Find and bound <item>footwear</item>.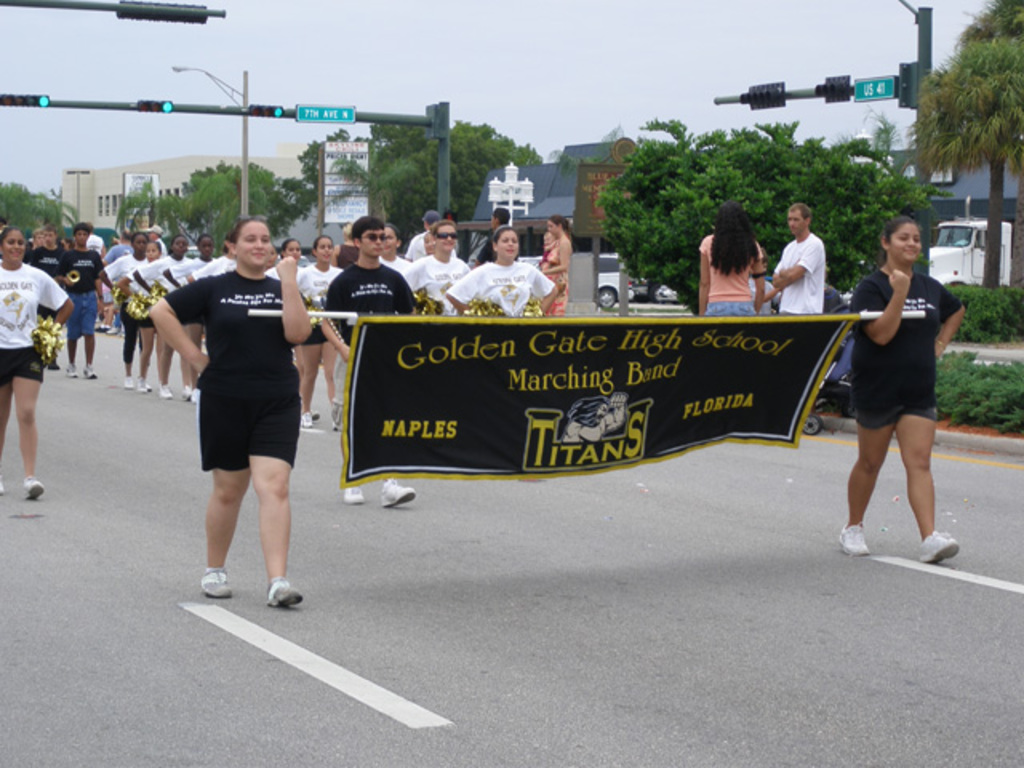
Bound: detection(312, 408, 320, 418).
